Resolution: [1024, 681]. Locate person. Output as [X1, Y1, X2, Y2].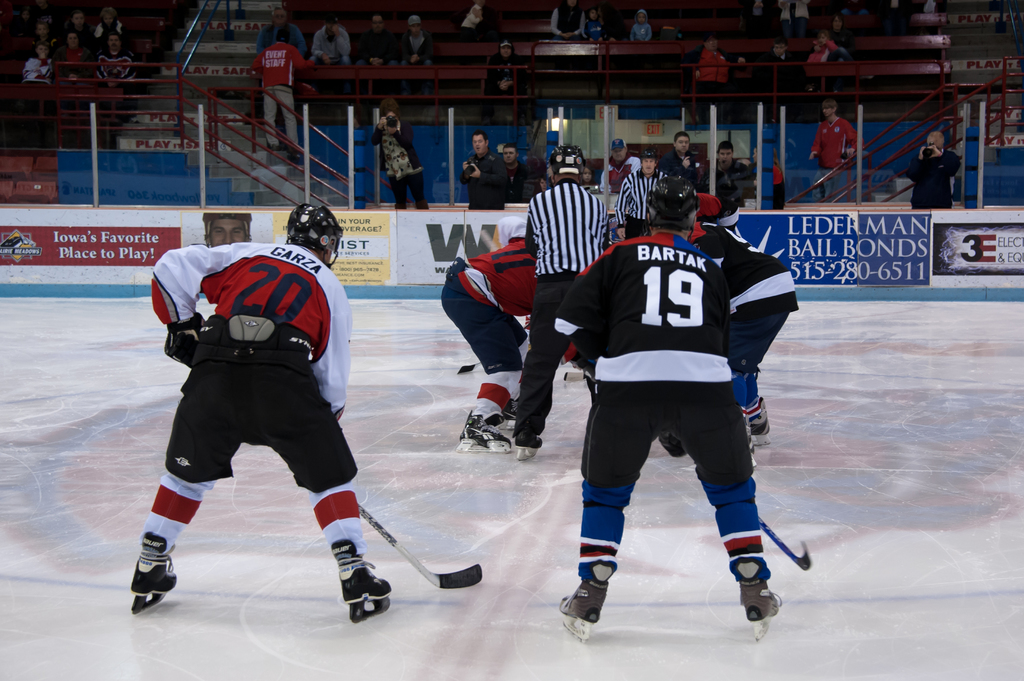
[804, 101, 865, 202].
